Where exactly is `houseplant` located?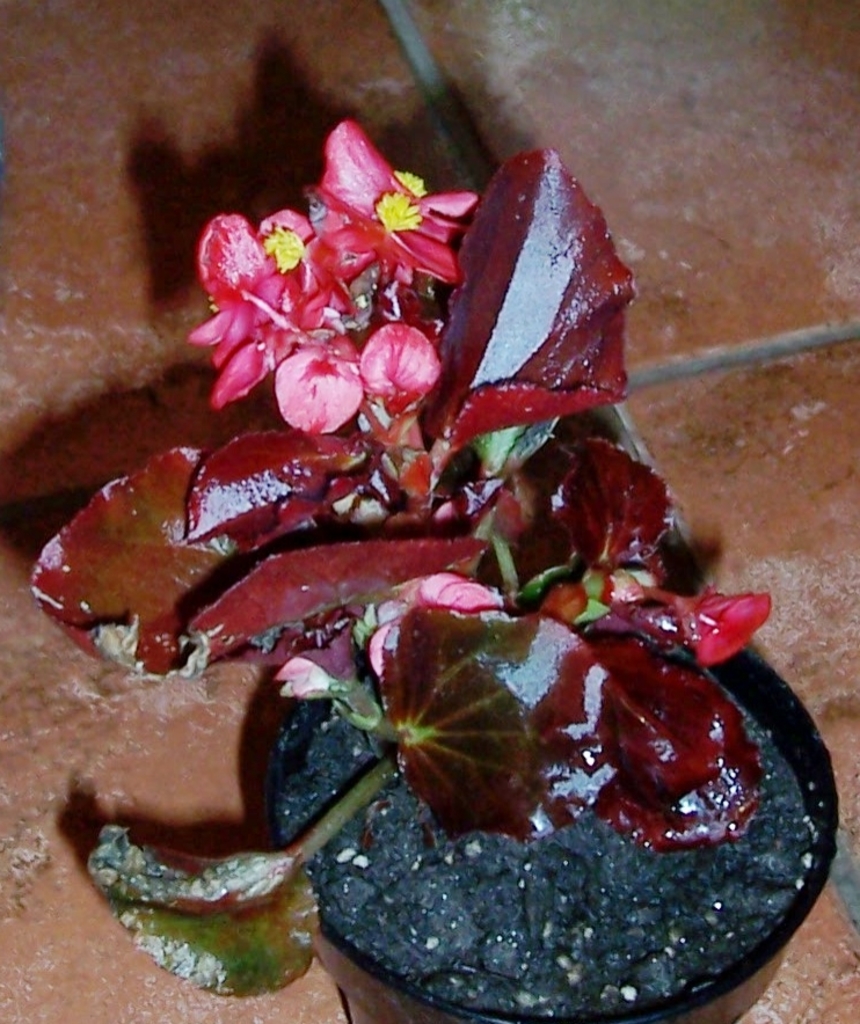
Its bounding box is x1=25, y1=111, x2=847, y2=1023.
